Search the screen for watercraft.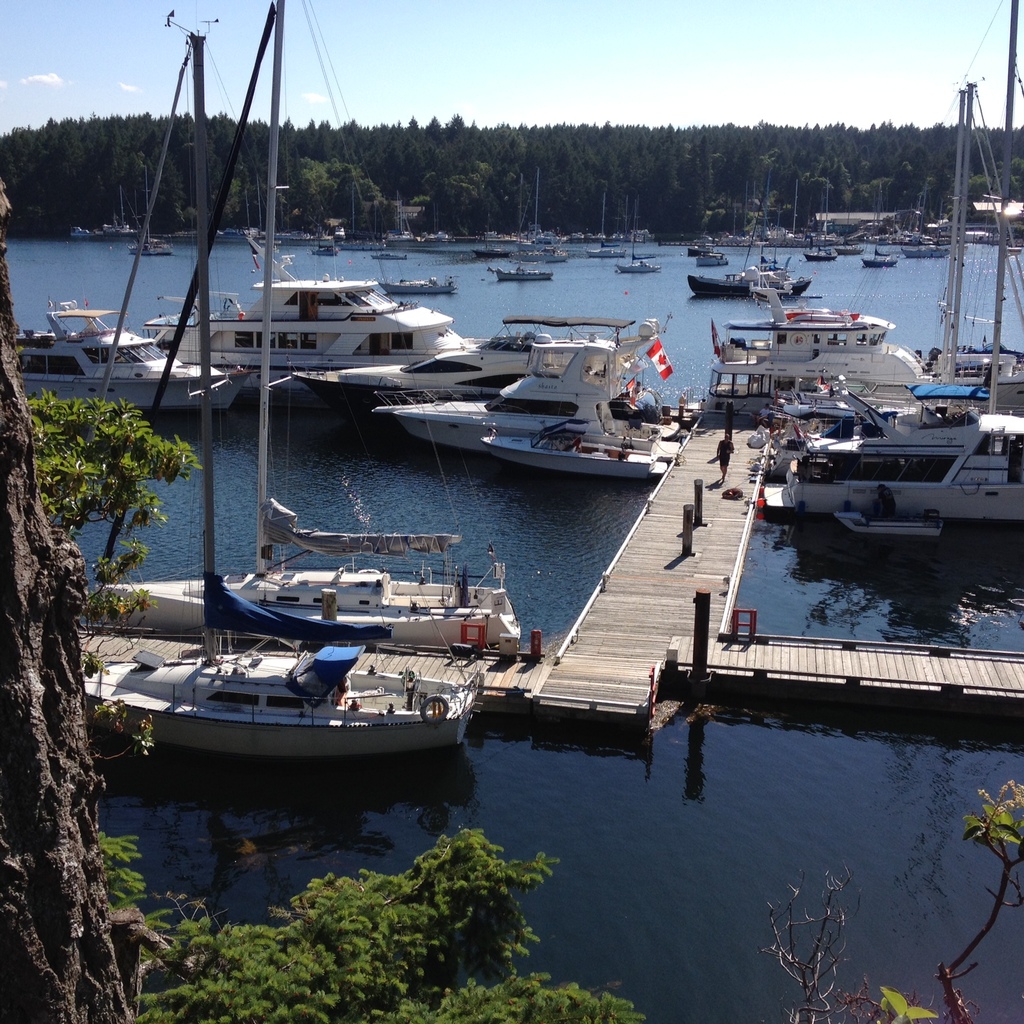
Found at pyautogui.locateOnScreen(796, 220, 838, 259).
